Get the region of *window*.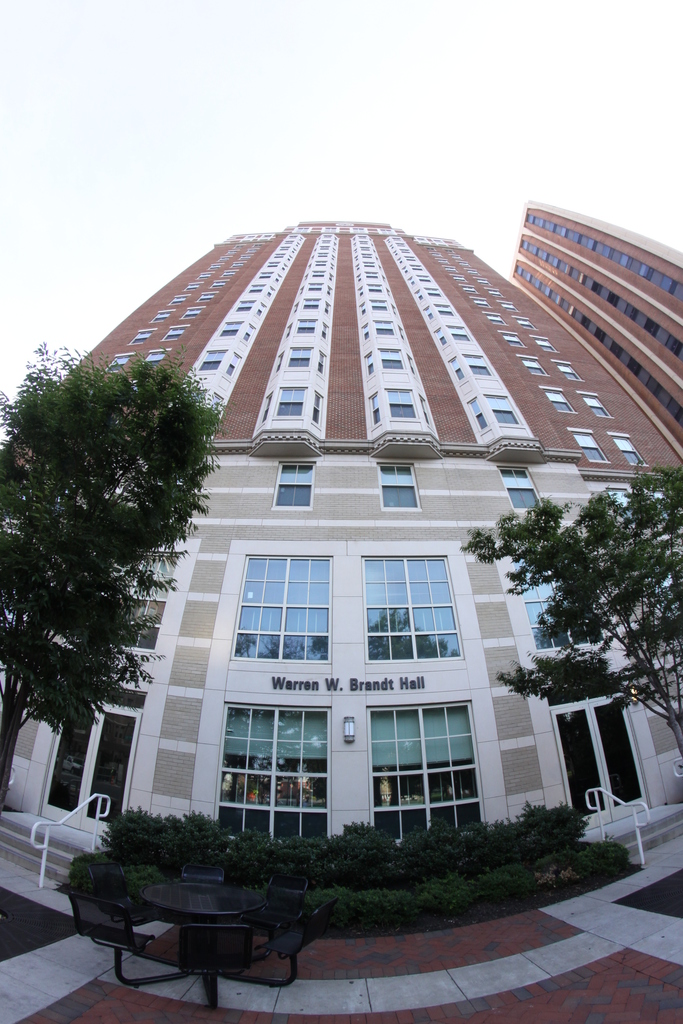
bbox=(397, 255, 403, 266).
